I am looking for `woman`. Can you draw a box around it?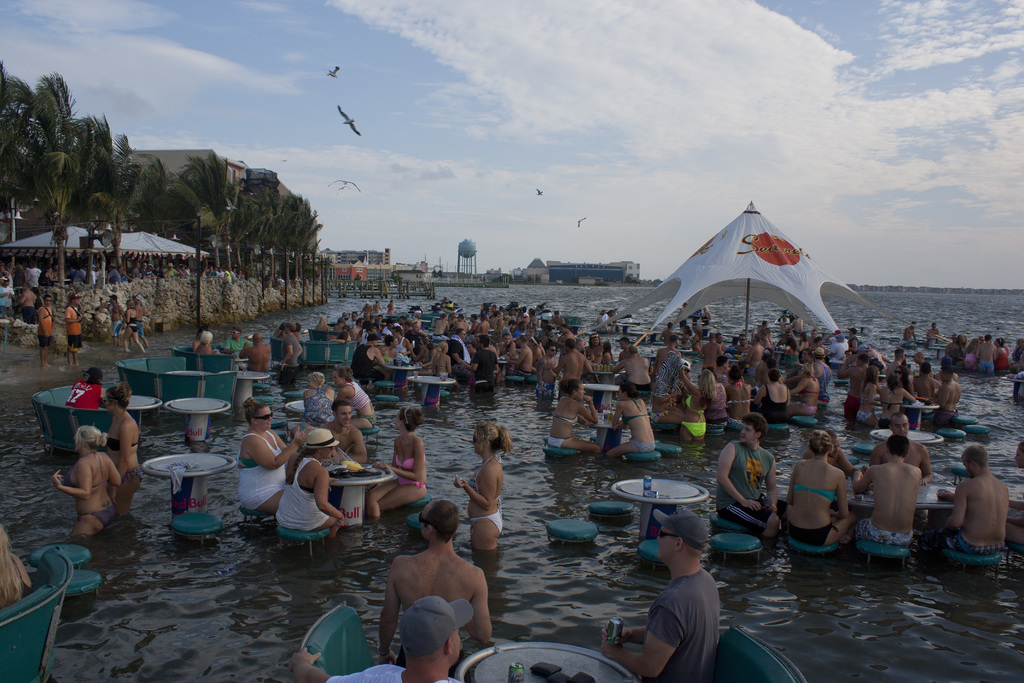
Sure, the bounding box is [194, 331, 219, 358].
